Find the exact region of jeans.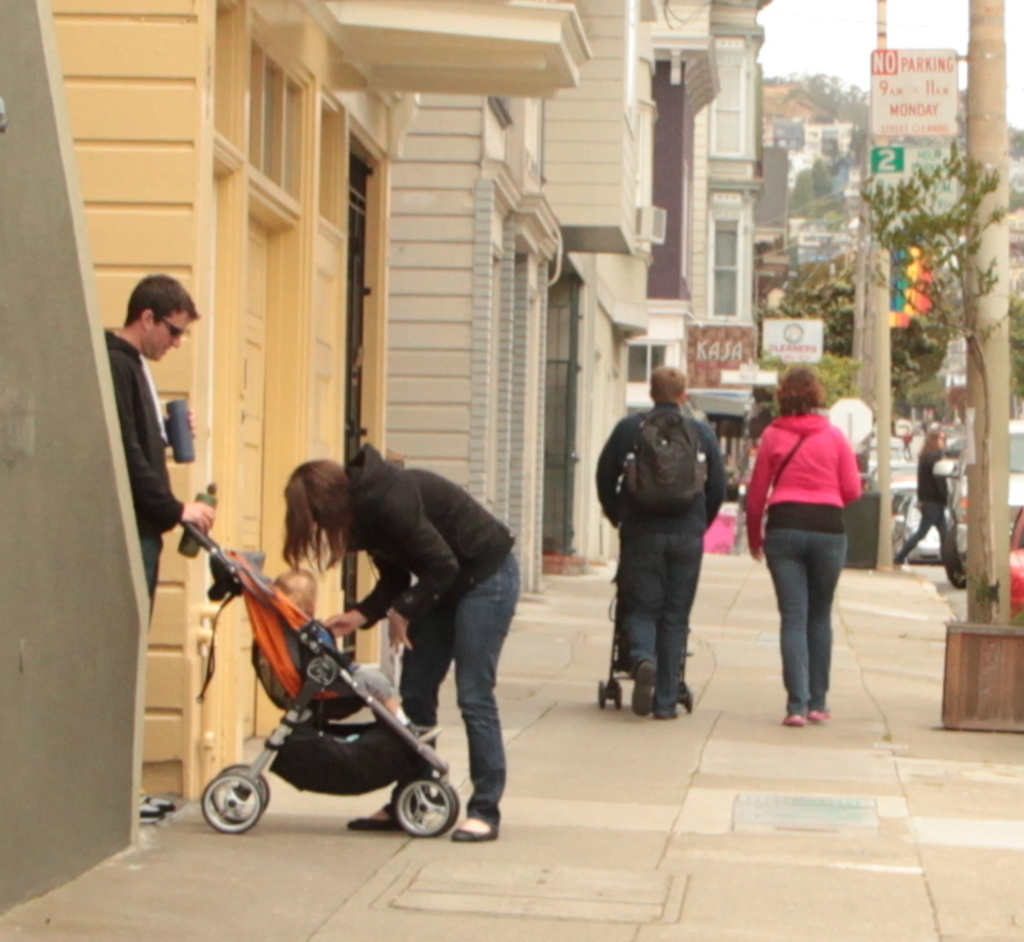
Exact region: (402, 554, 509, 809).
